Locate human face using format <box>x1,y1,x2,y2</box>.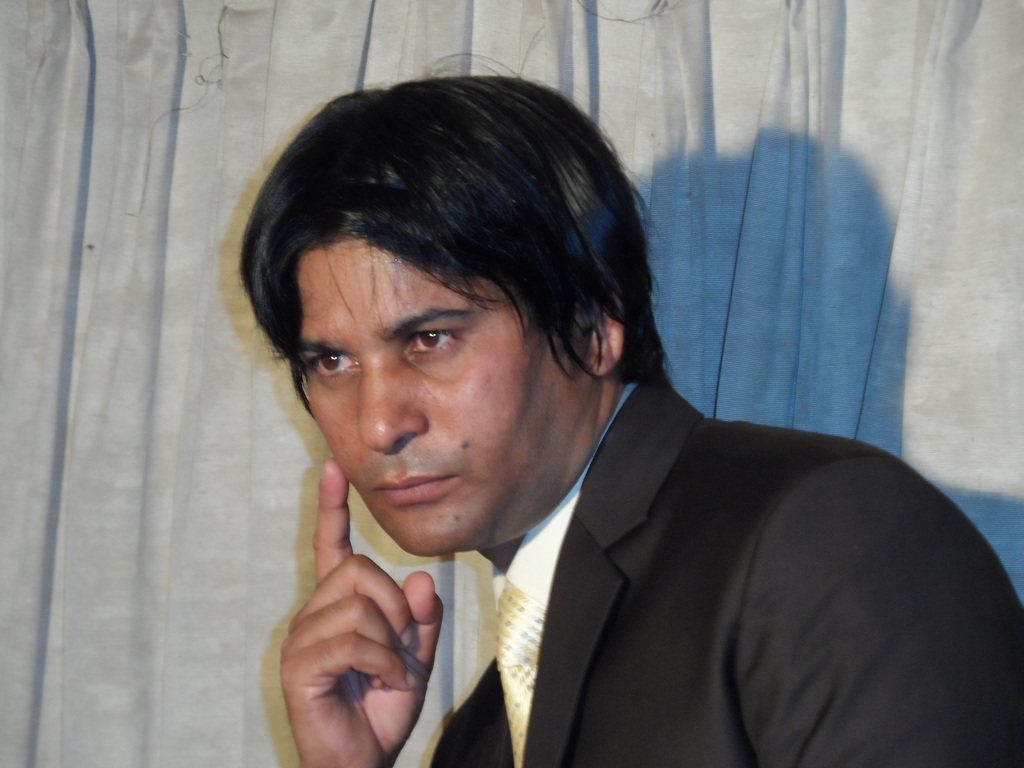
<box>291,230,580,549</box>.
